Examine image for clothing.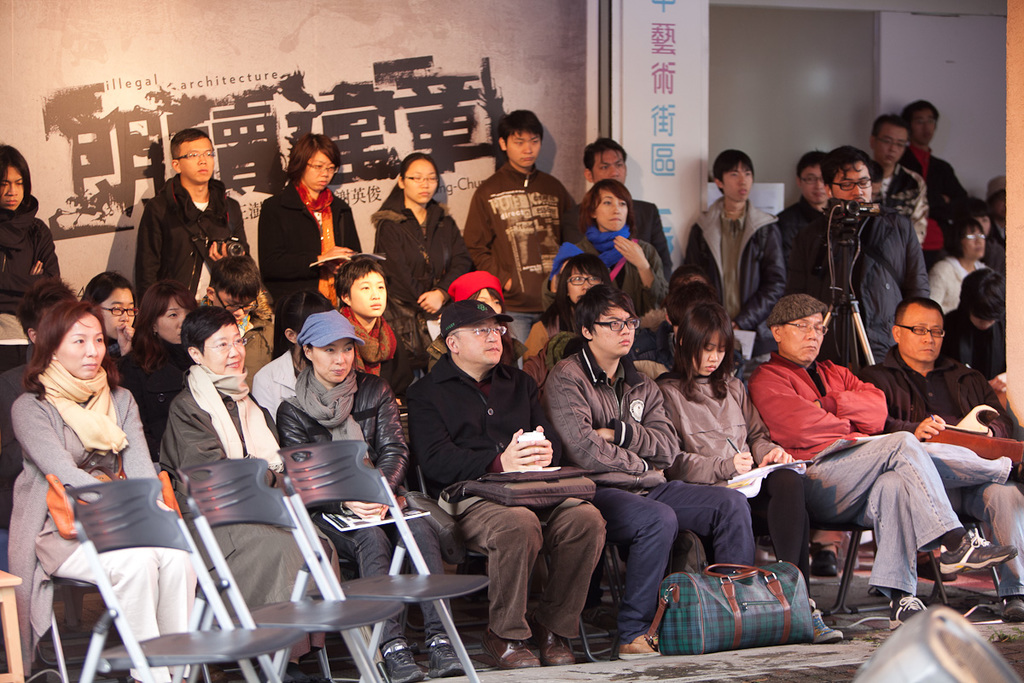
Examination result: locate(391, 344, 610, 646).
